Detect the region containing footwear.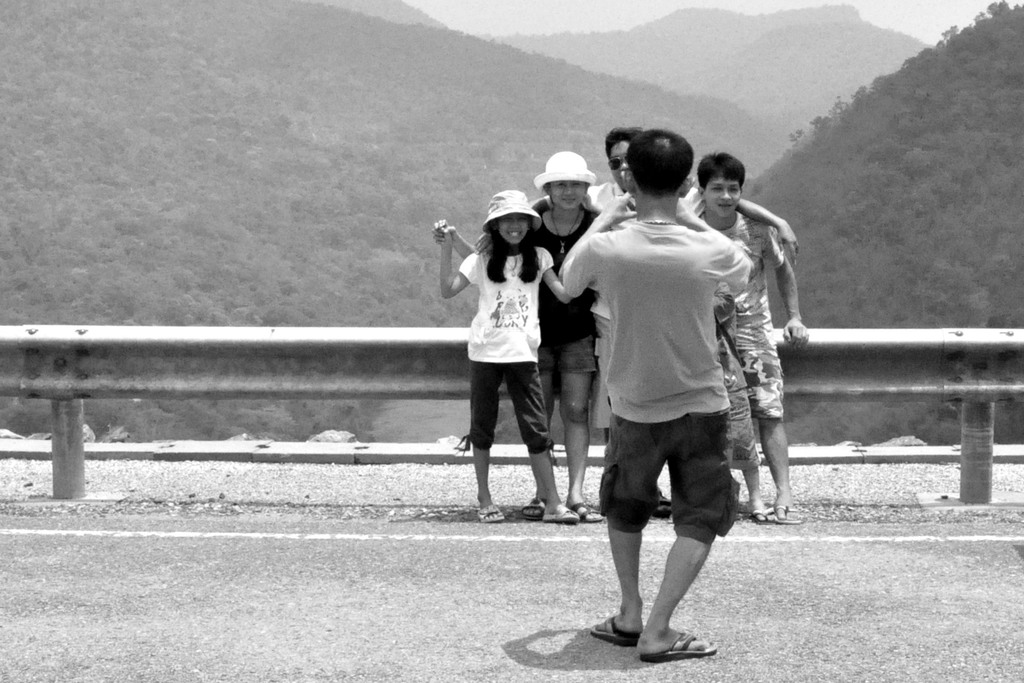
<region>776, 508, 795, 525</region>.
